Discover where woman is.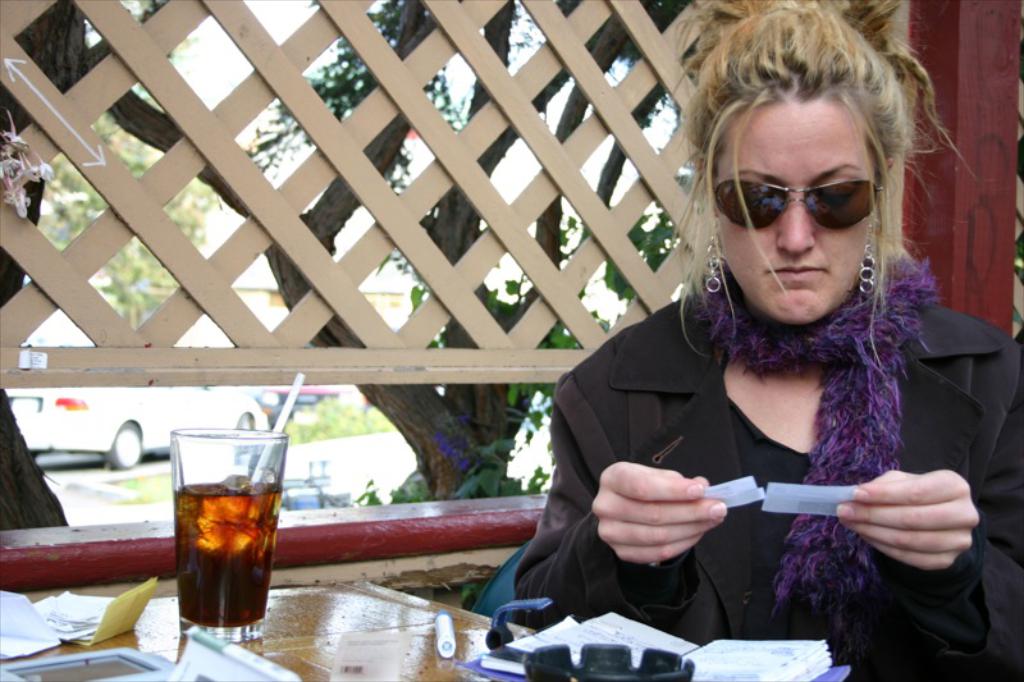
Discovered at left=503, top=49, right=1002, bottom=681.
